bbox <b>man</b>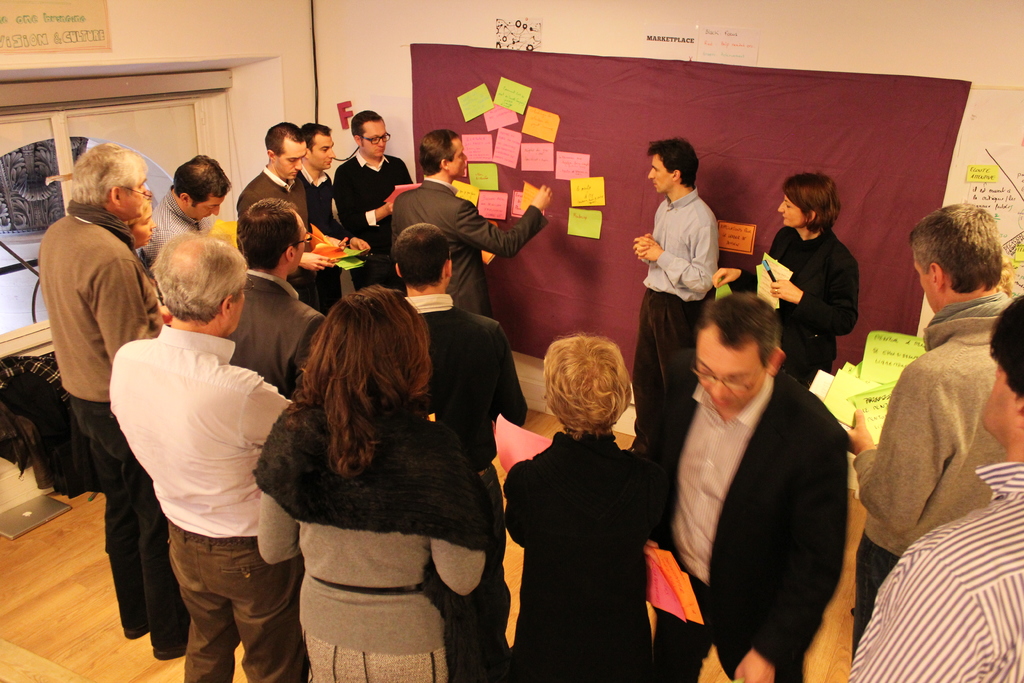
(x1=832, y1=206, x2=1023, y2=659)
